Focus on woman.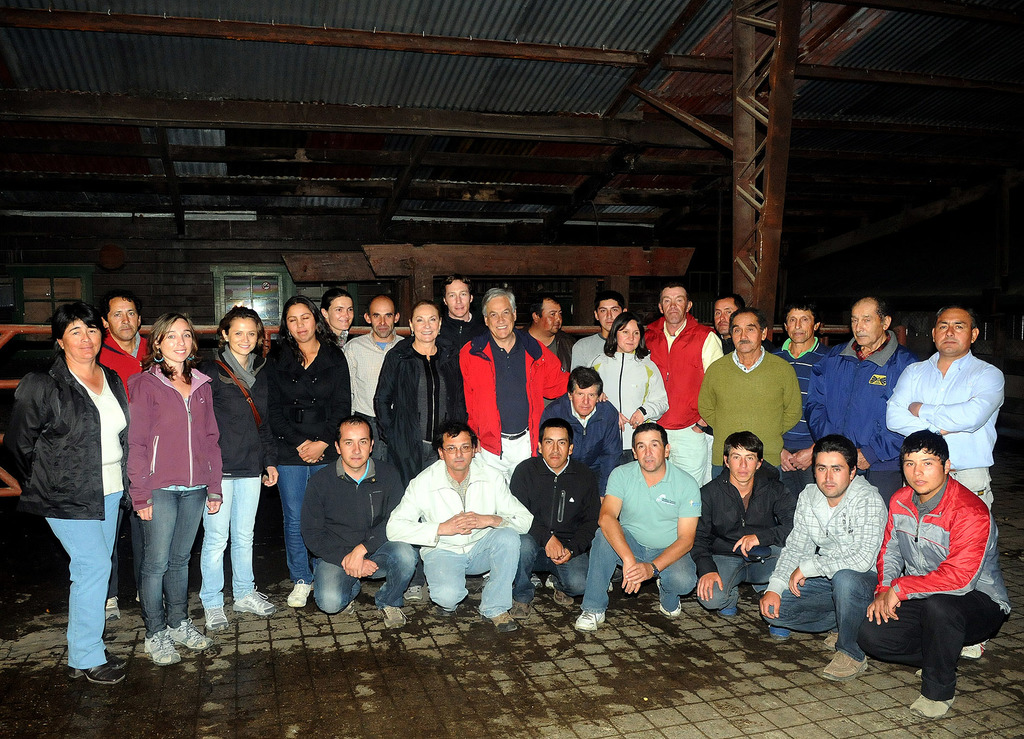
Focused at locate(588, 312, 673, 466).
